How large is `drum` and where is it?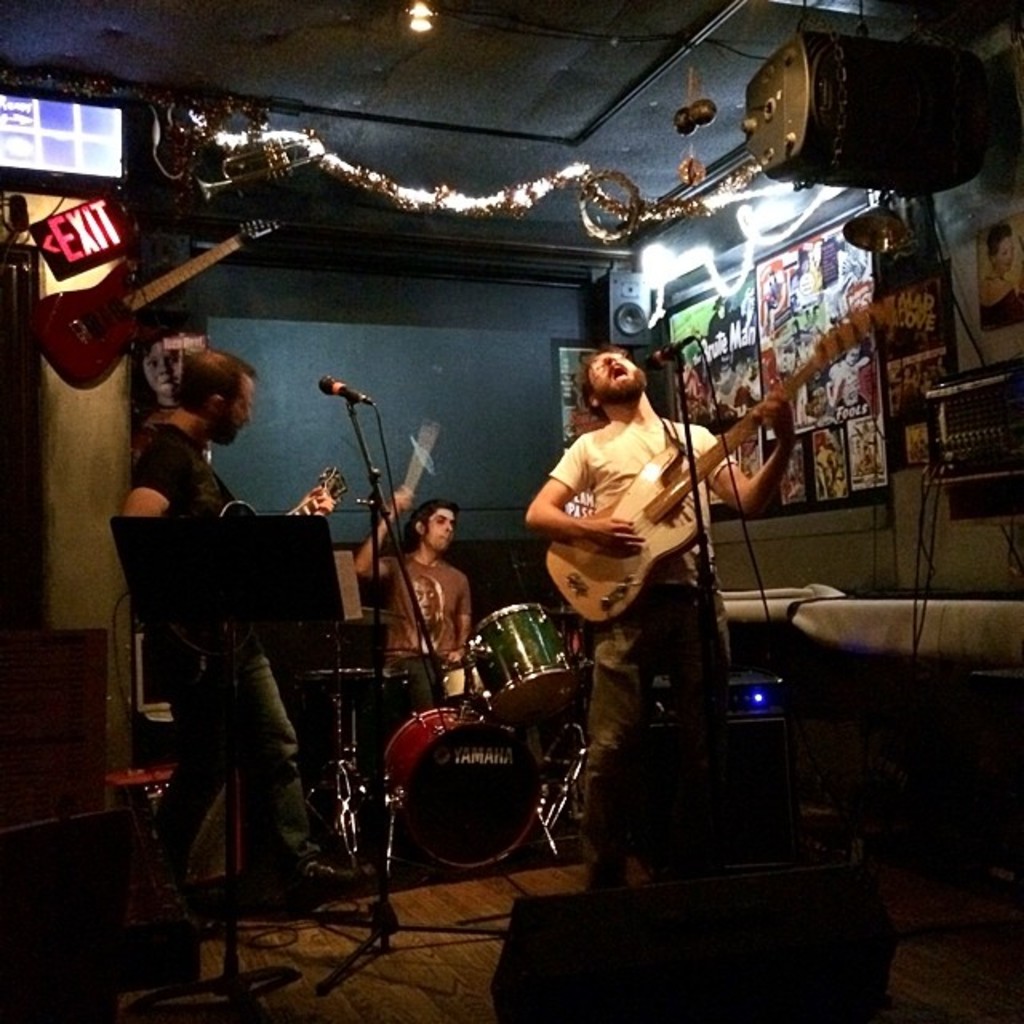
Bounding box: box(438, 658, 480, 699).
